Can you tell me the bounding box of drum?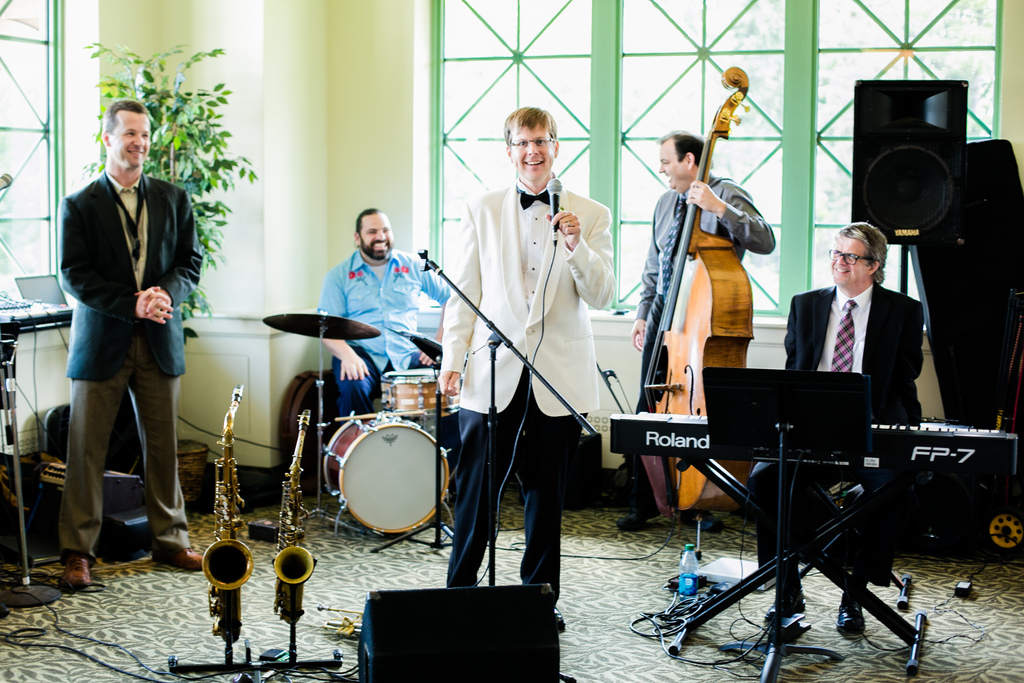
BBox(379, 367, 461, 420).
